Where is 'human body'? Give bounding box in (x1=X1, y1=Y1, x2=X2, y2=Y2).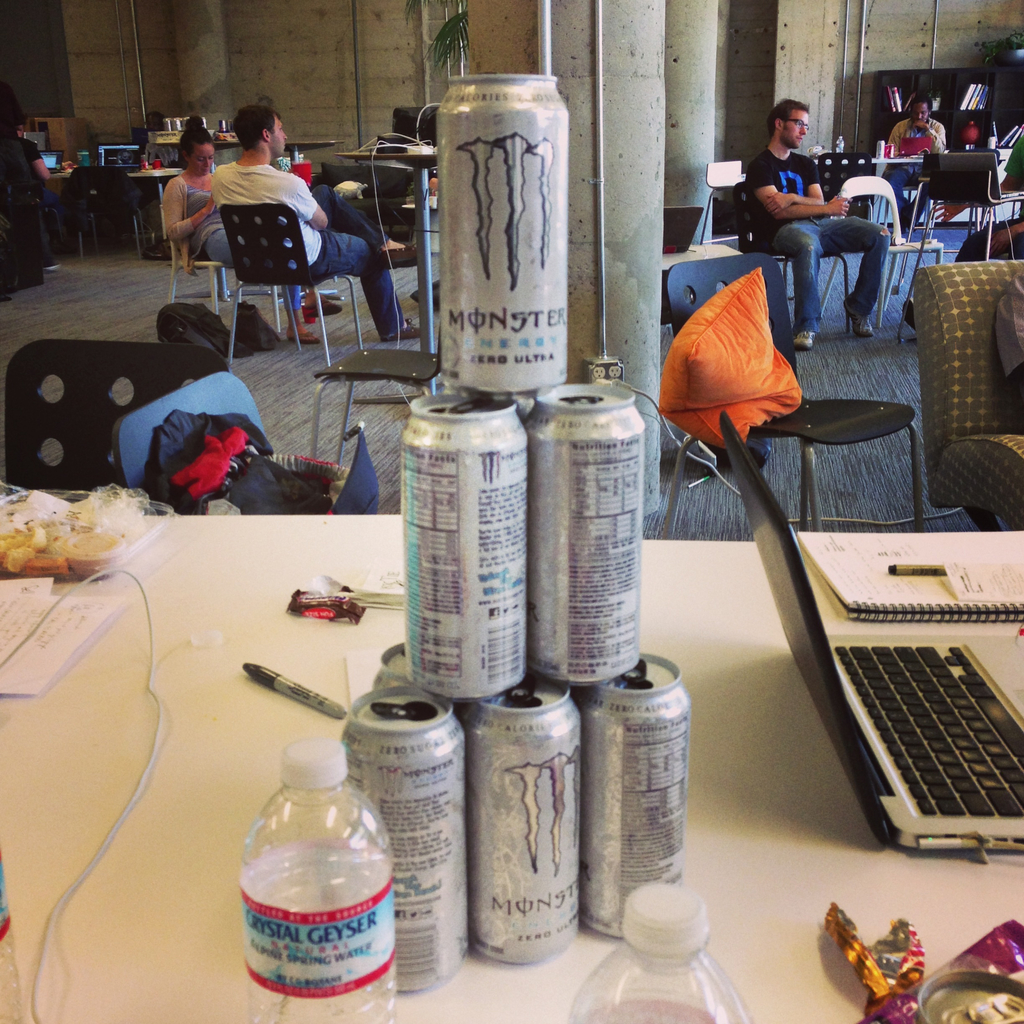
(x1=745, y1=147, x2=886, y2=346).
